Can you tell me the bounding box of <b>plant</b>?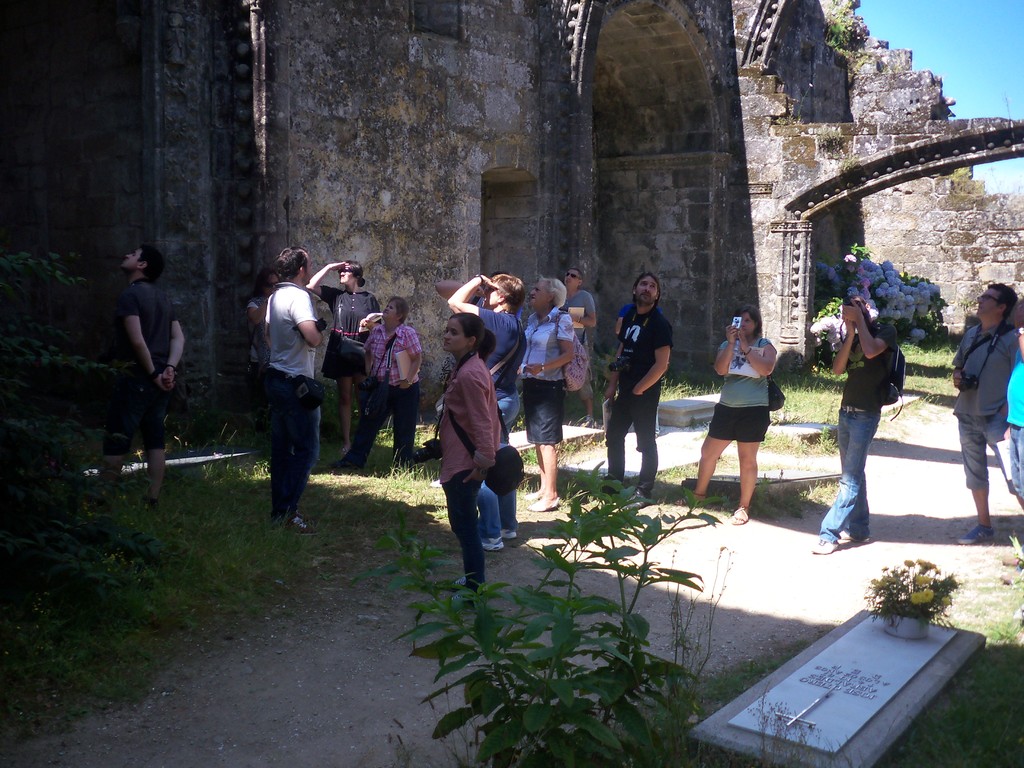
rect(852, 46, 878, 61).
